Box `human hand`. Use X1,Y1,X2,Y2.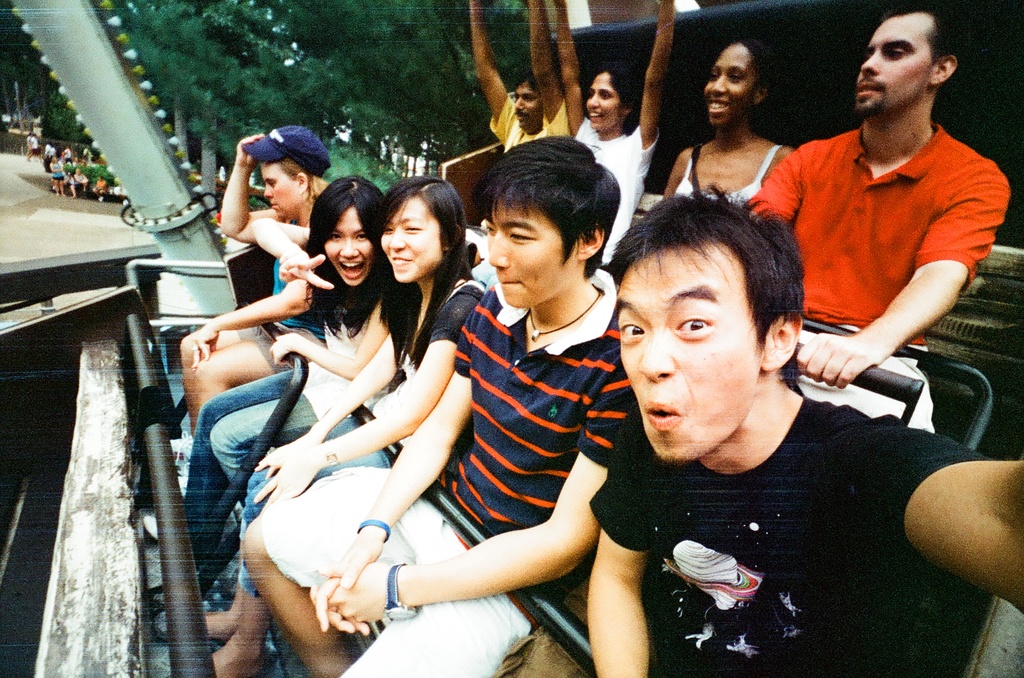
253,455,318,512.
